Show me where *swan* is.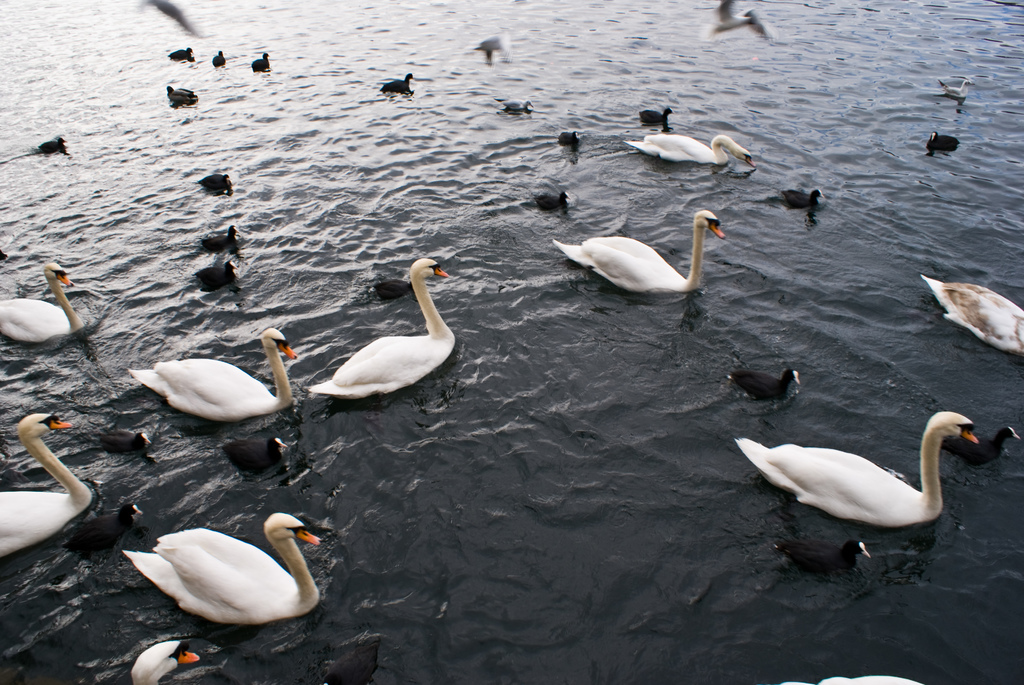
*swan* is at select_region(724, 362, 806, 408).
